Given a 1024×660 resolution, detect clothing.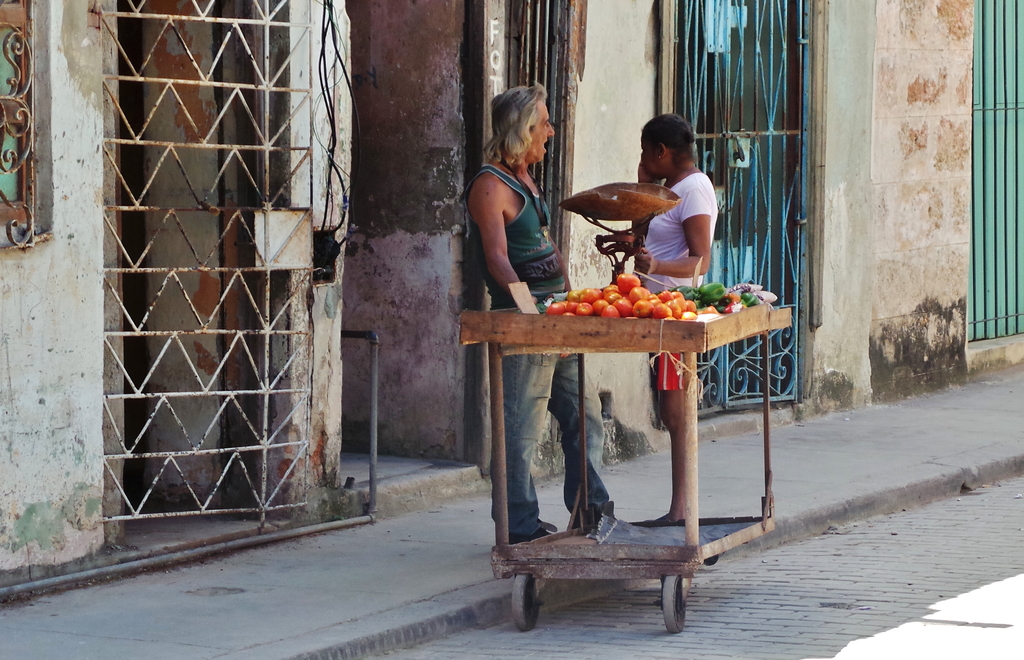
BBox(468, 128, 569, 302).
